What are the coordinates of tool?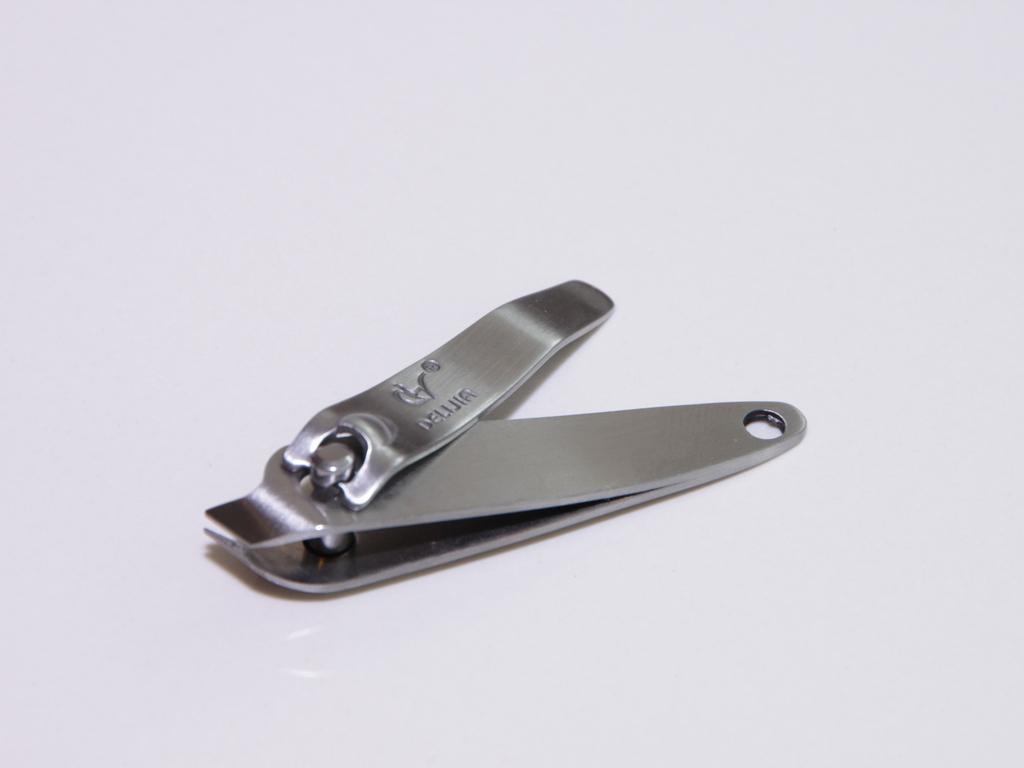
select_region(202, 275, 809, 591).
